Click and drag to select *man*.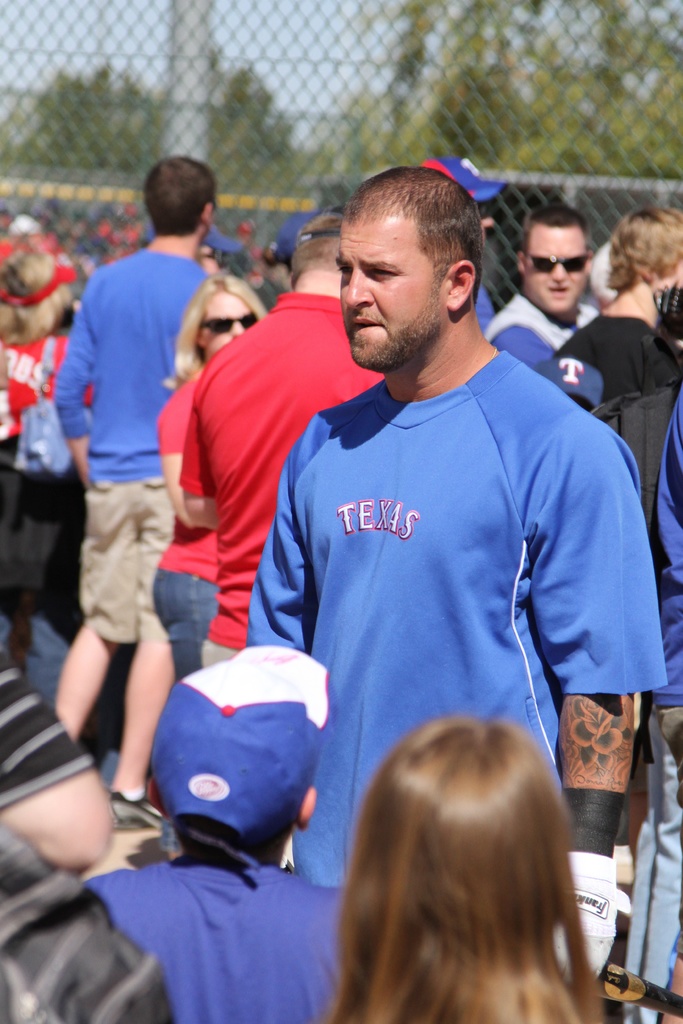
Selection: 484/200/609/371.
